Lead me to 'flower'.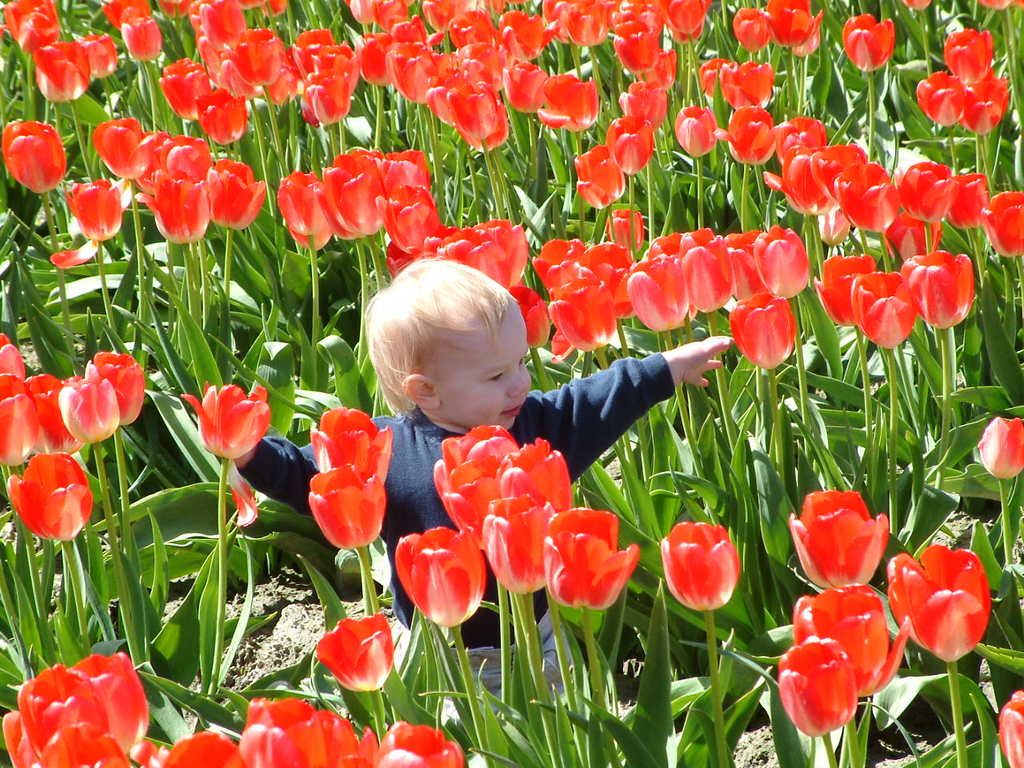
Lead to BBox(791, 585, 909, 693).
